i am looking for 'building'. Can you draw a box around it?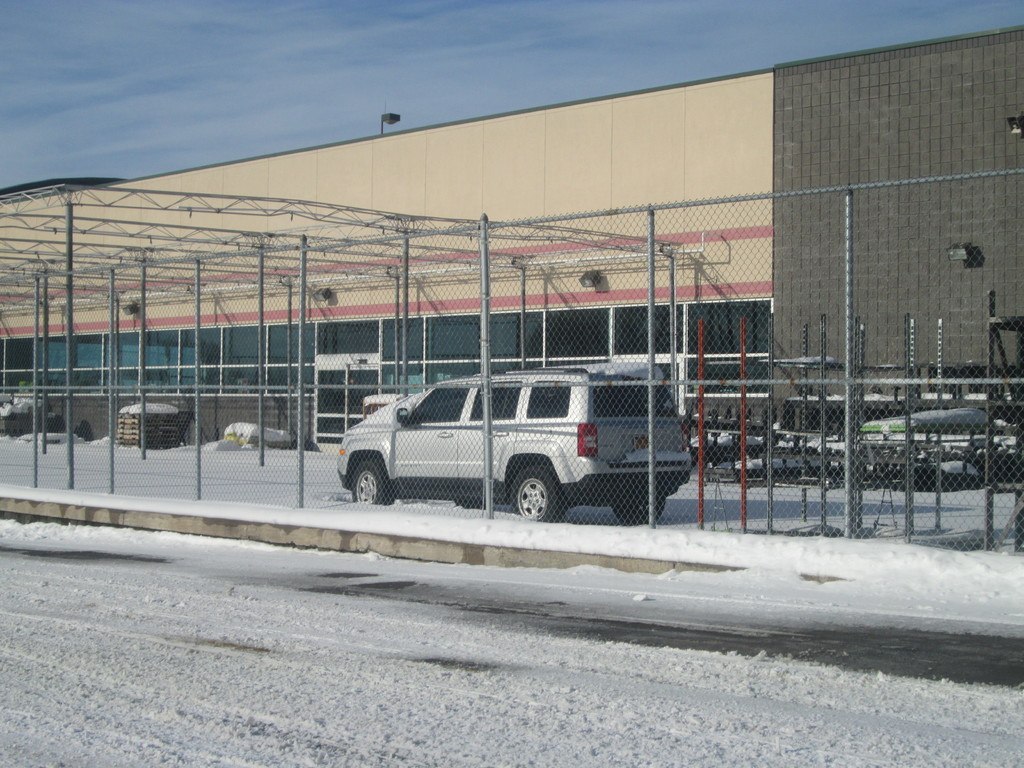
Sure, the bounding box is pyautogui.locateOnScreen(0, 24, 1023, 437).
